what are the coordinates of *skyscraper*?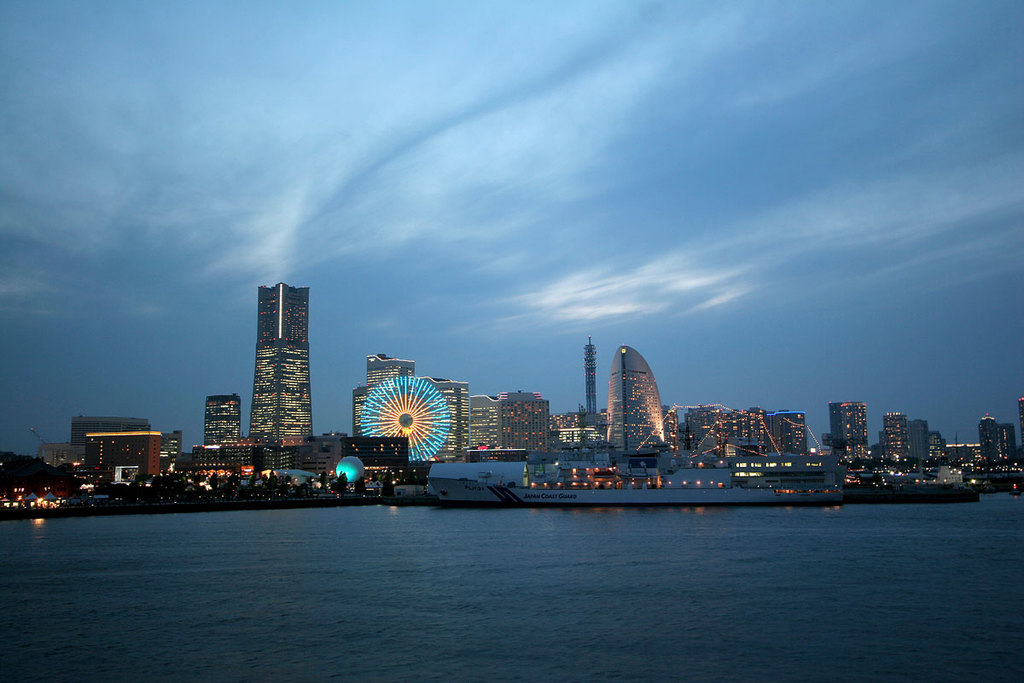
[350,342,446,432].
